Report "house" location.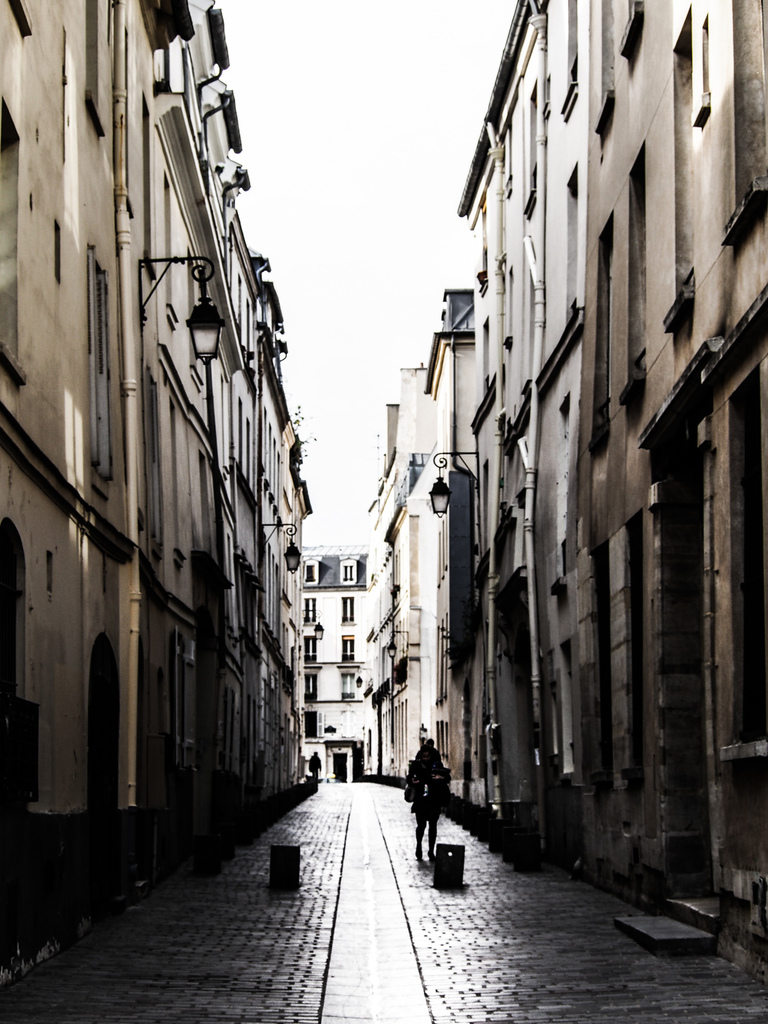
Report: (360,371,439,780).
